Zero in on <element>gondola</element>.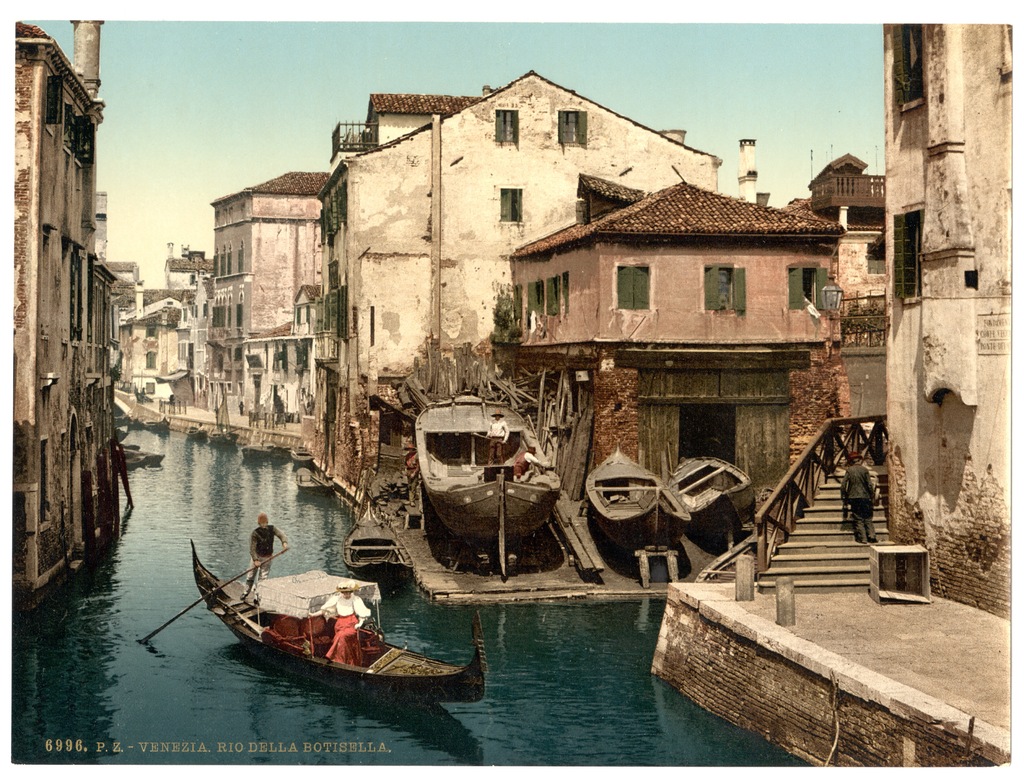
Zeroed in: pyautogui.locateOnScreen(183, 423, 209, 441).
